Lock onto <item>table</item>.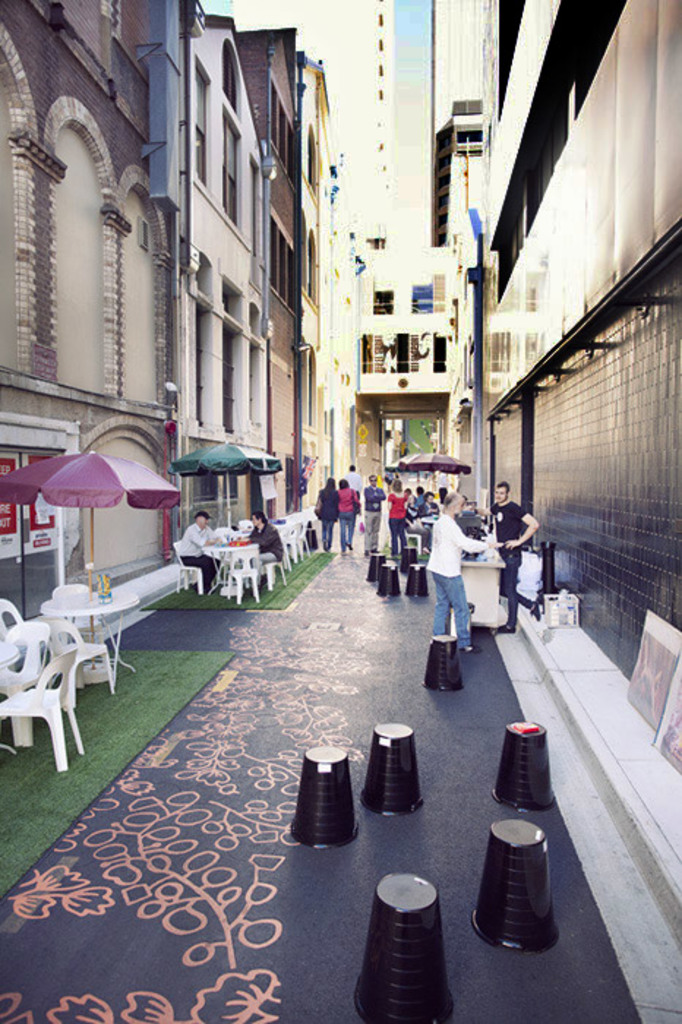
Locked: box=[40, 590, 135, 692].
